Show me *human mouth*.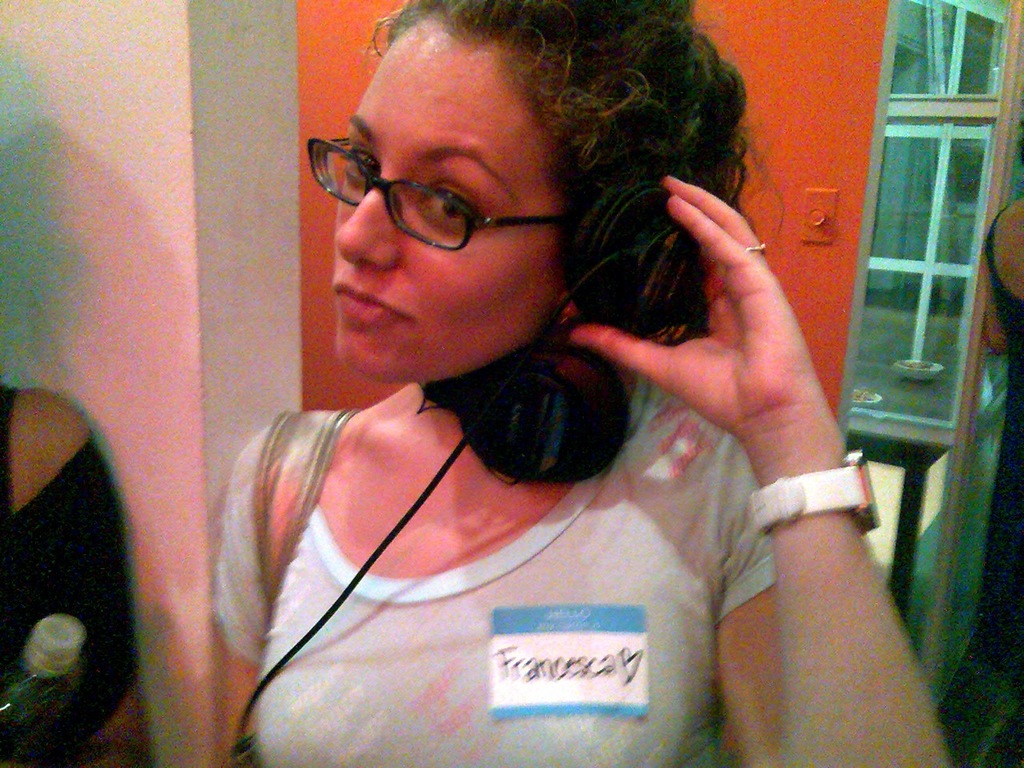
*human mouth* is here: [329, 273, 411, 334].
